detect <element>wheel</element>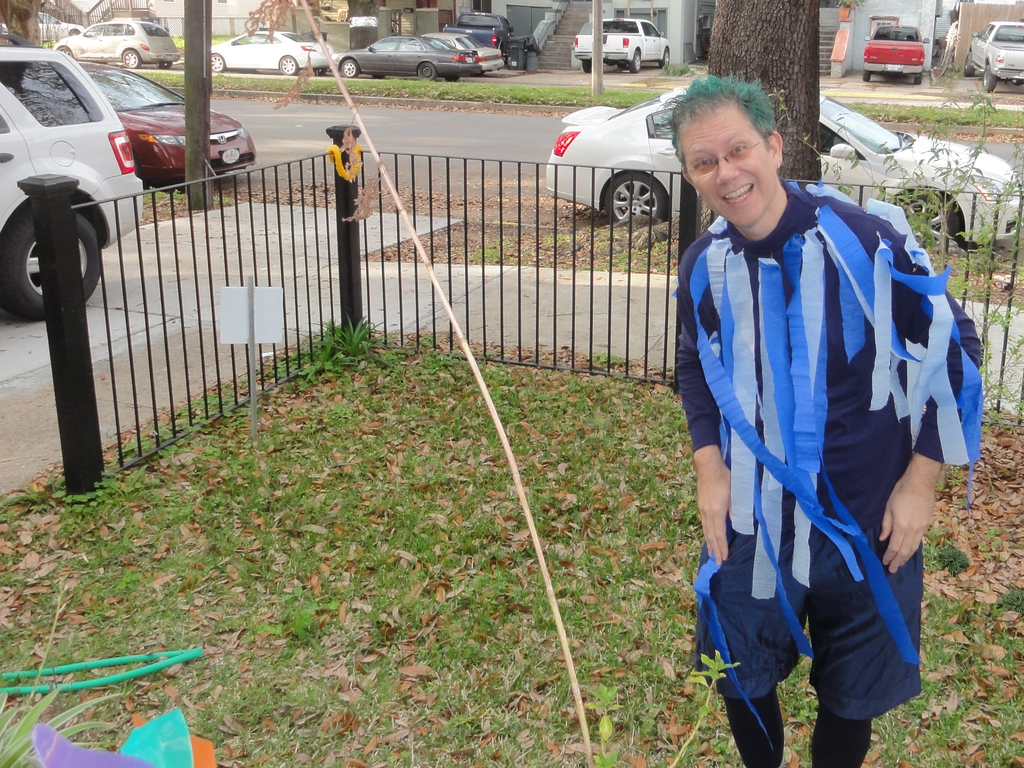
pyautogui.locateOnScreen(965, 57, 973, 76)
